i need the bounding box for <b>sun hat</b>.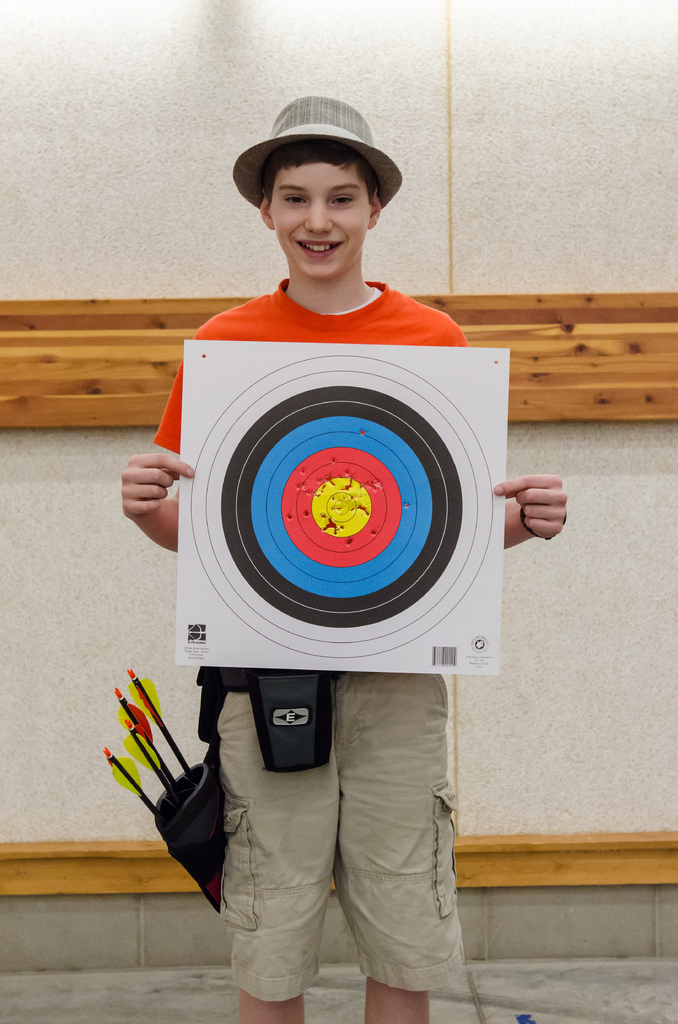
Here it is: (x1=225, y1=93, x2=402, y2=214).
